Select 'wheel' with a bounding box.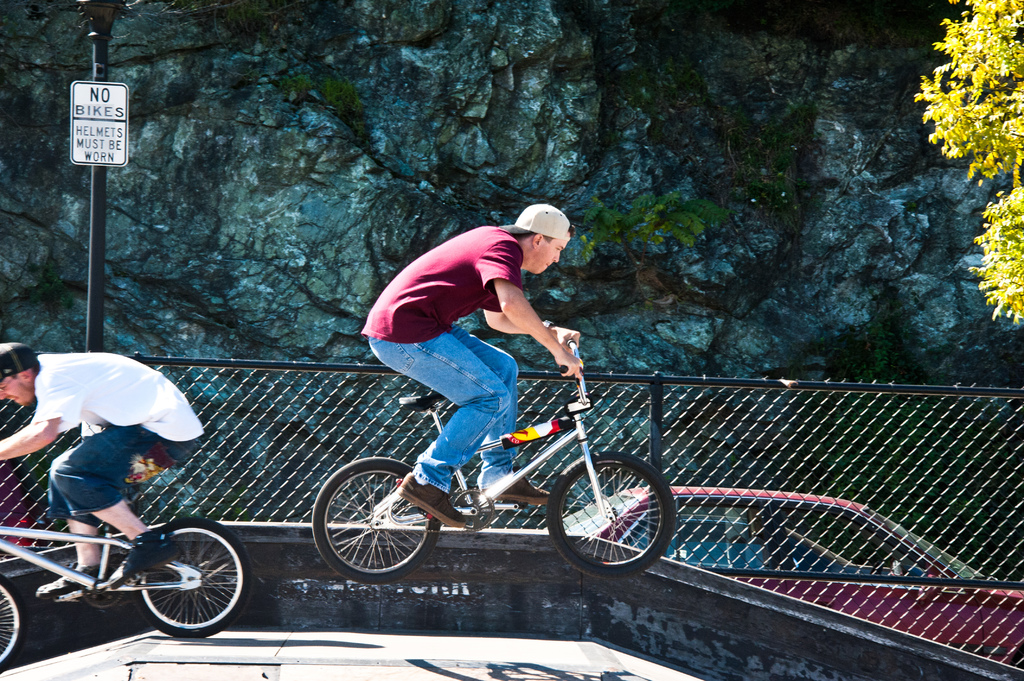
pyautogui.locateOnScreen(119, 538, 234, 637).
